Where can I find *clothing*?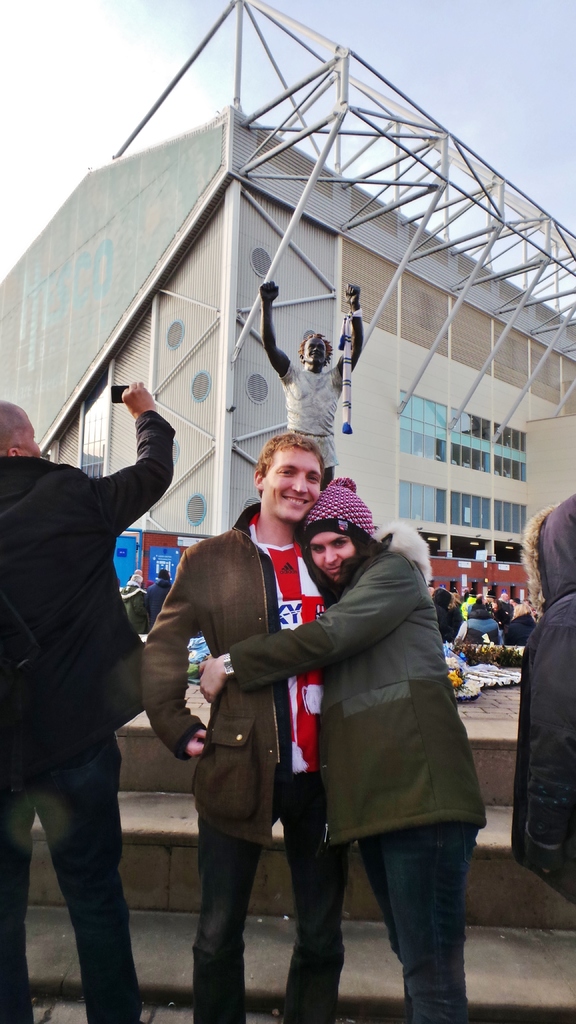
You can find it at {"x1": 0, "y1": 414, "x2": 177, "y2": 960}.
